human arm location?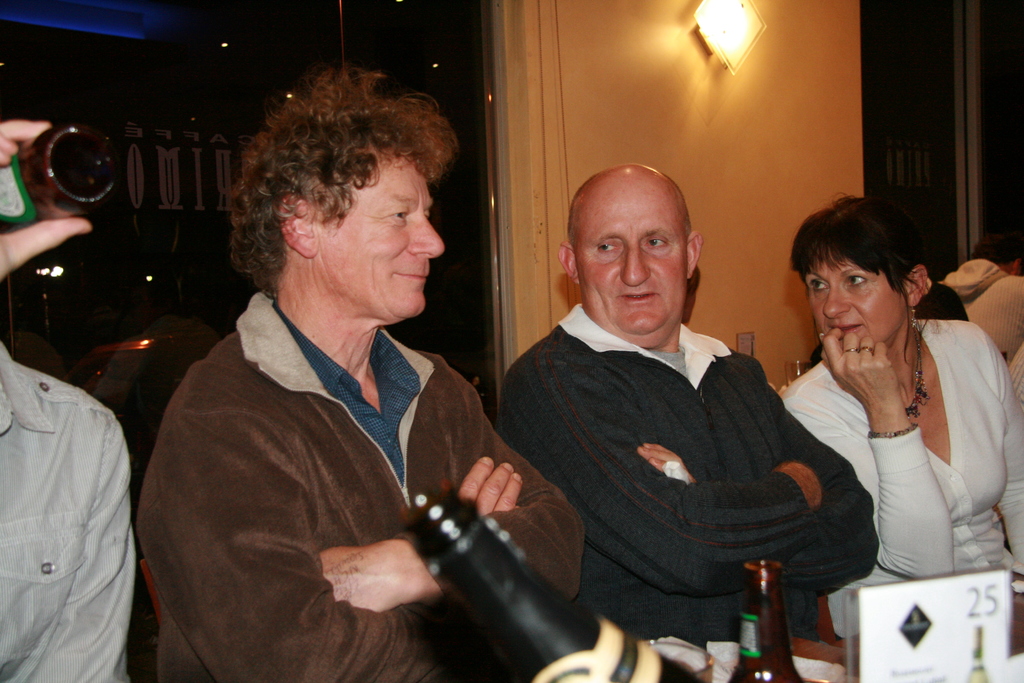
bbox=(20, 416, 134, 682)
